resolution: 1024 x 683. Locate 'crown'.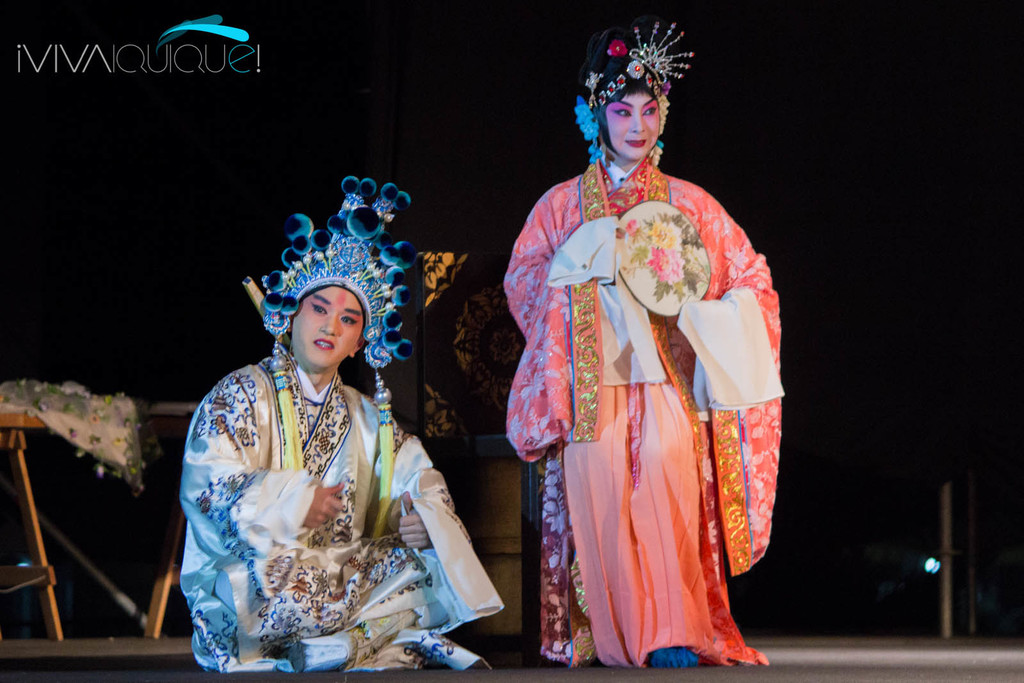
{"x1": 626, "y1": 19, "x2": 694, "y2": 86}.
